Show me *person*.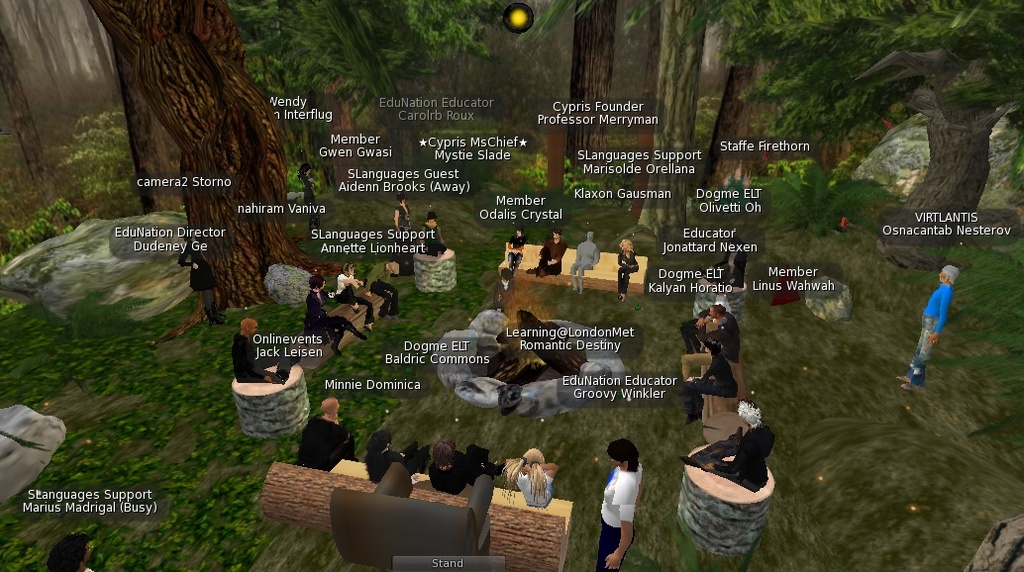
*person* is here: x1=338, y1=253, x2=369, y2=329.
